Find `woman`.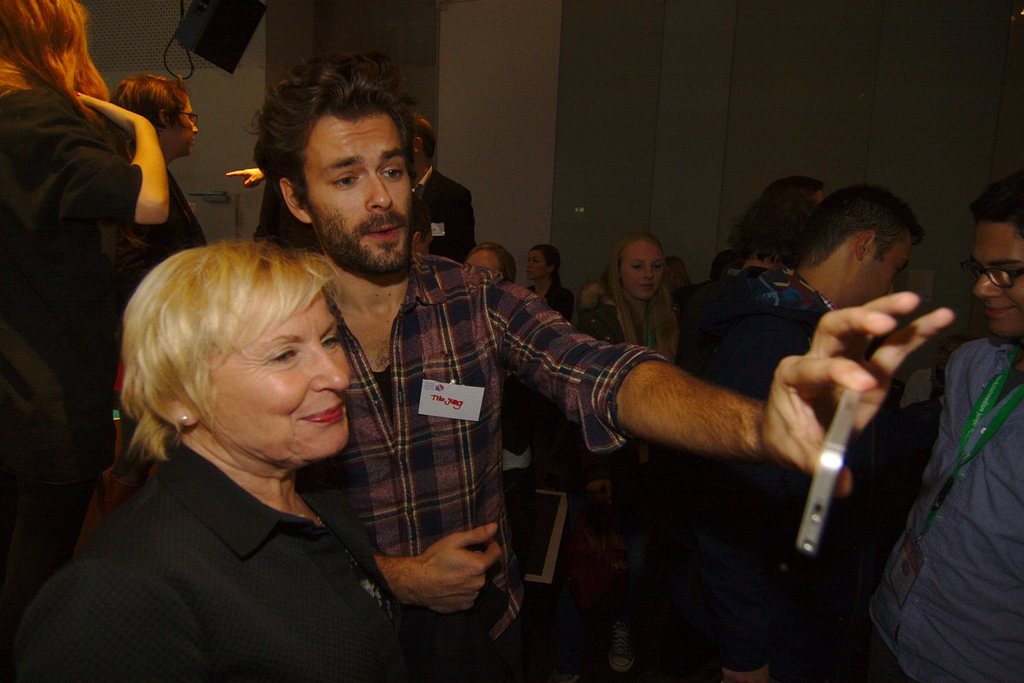
(x1=96, y1=63, x2=223, y2=274).
